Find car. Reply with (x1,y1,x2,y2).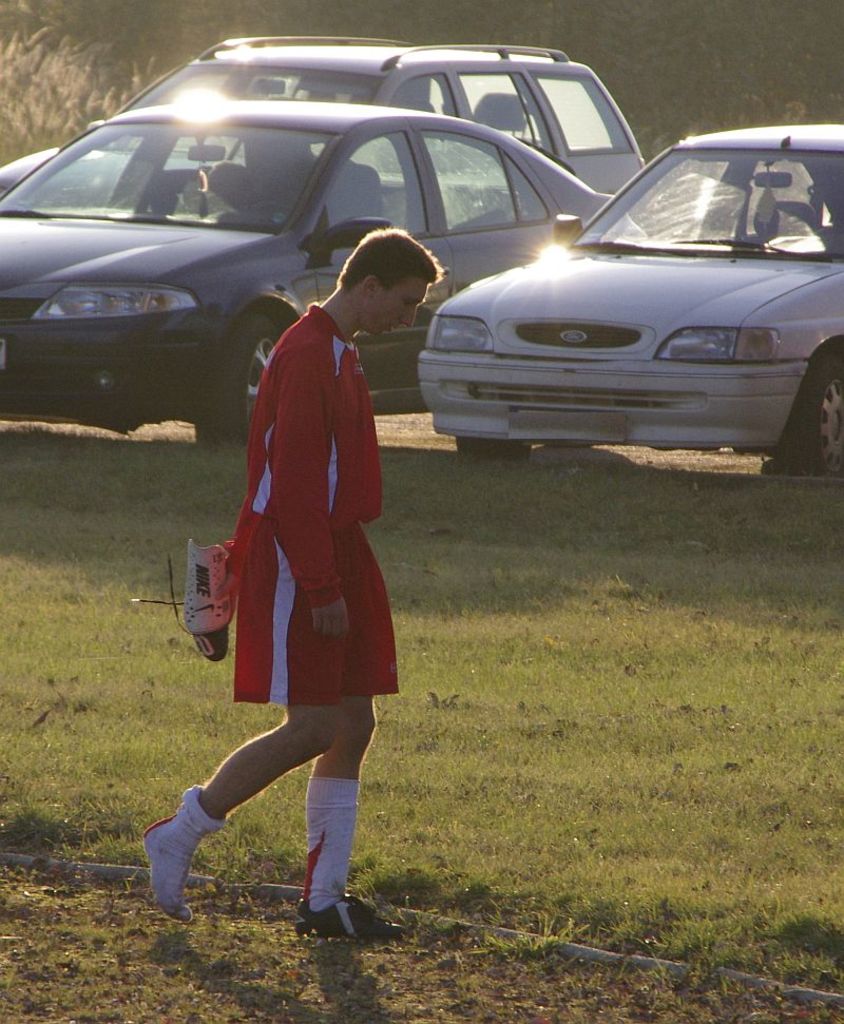
(420,113,843,480).
